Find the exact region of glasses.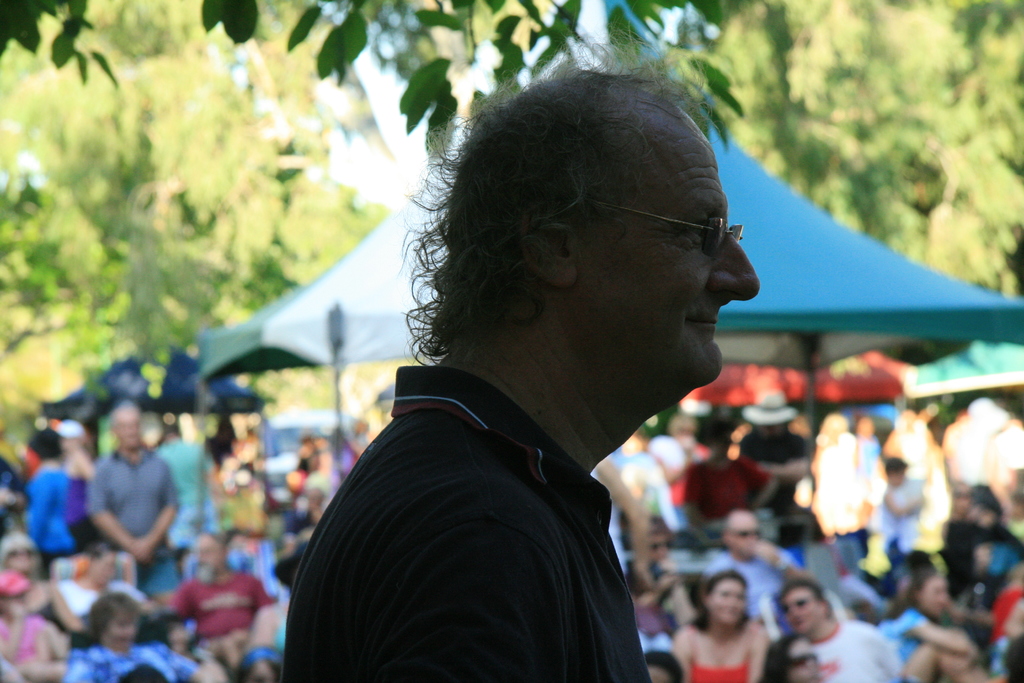
Exact region: bbox=(726, 524, 764, 539).
